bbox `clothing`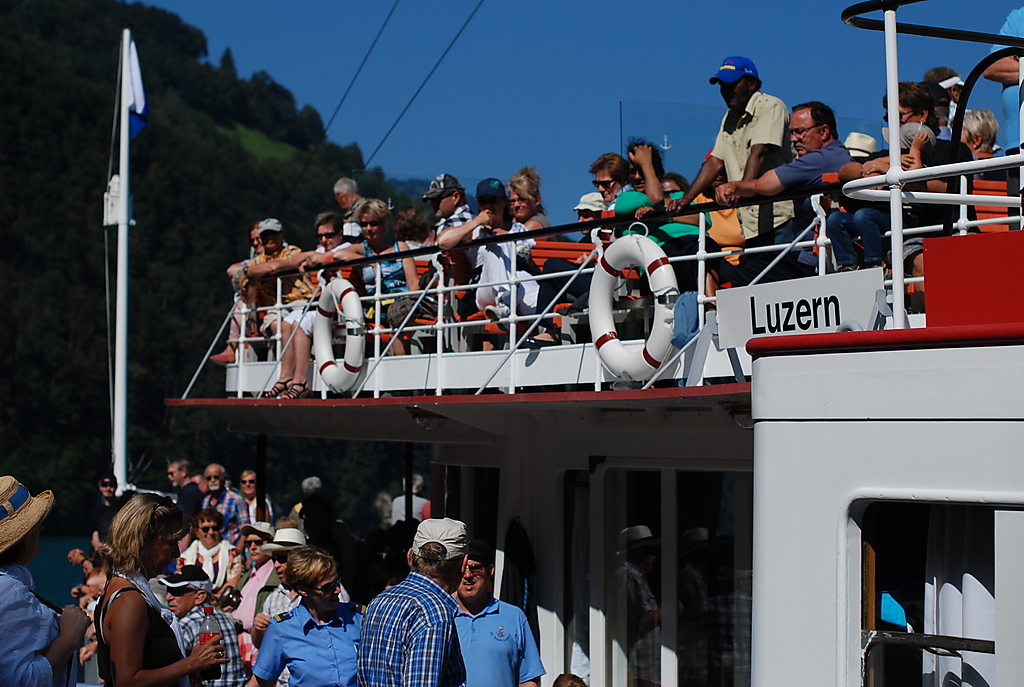
{"x1": 390, "y1": 498, "x2": 432, "y2": 522}
